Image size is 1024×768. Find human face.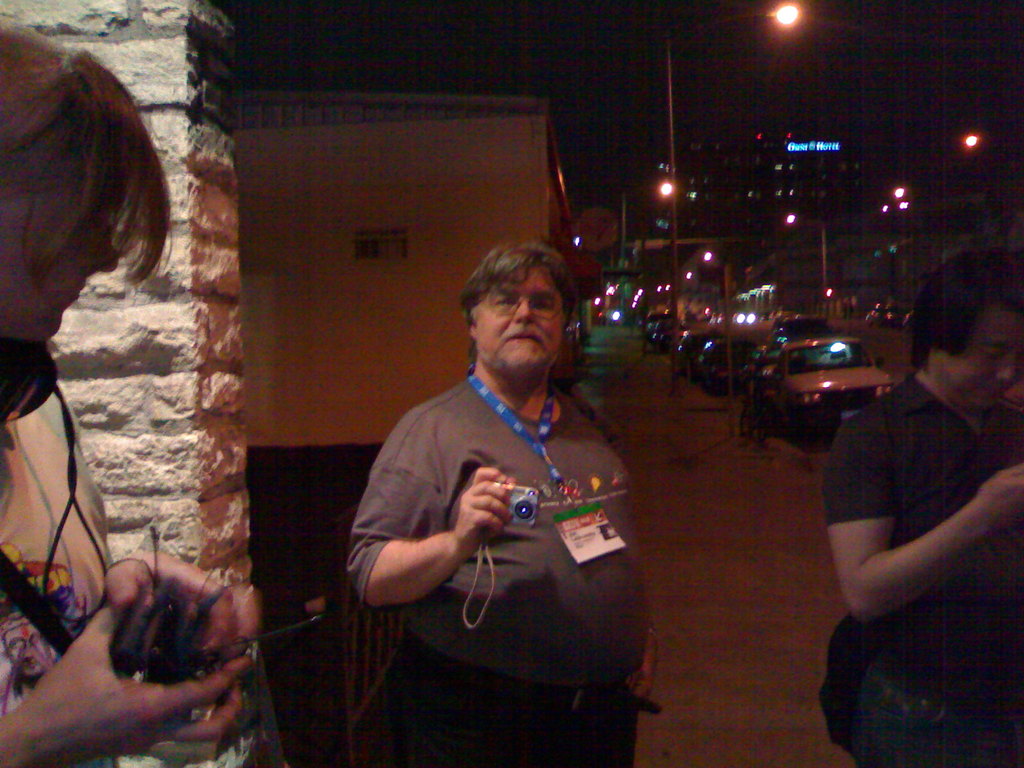
<box>0,196,123,340</box>.
